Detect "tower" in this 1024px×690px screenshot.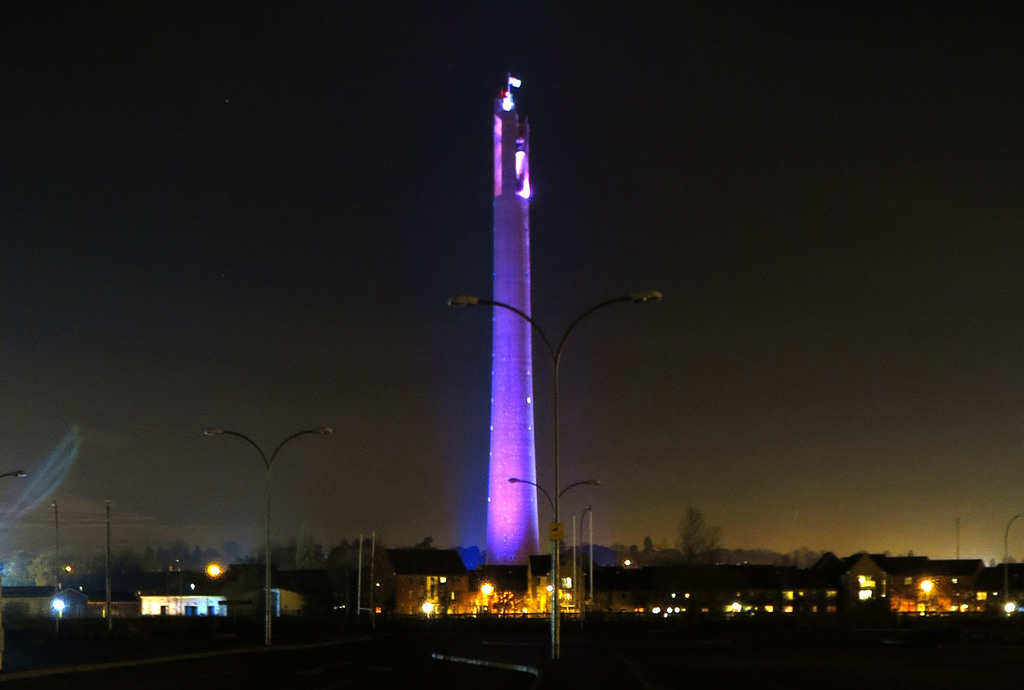
Detection: x1=428 y1=91 x2=650 y2=583.
